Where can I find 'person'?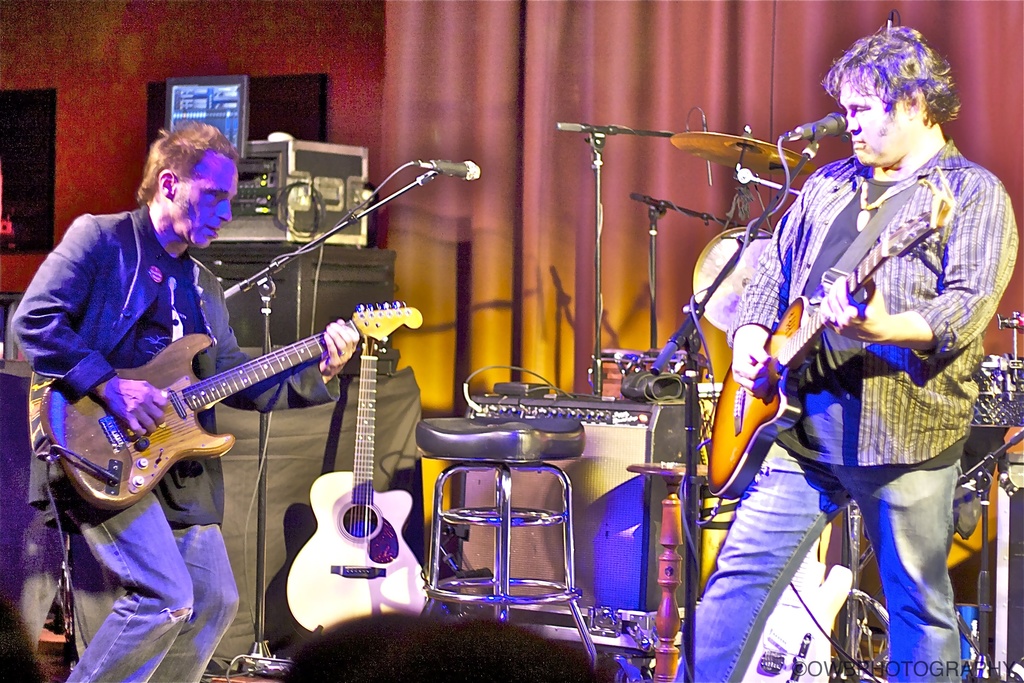
You can find it at select_region(6, 124, 356, 682).
